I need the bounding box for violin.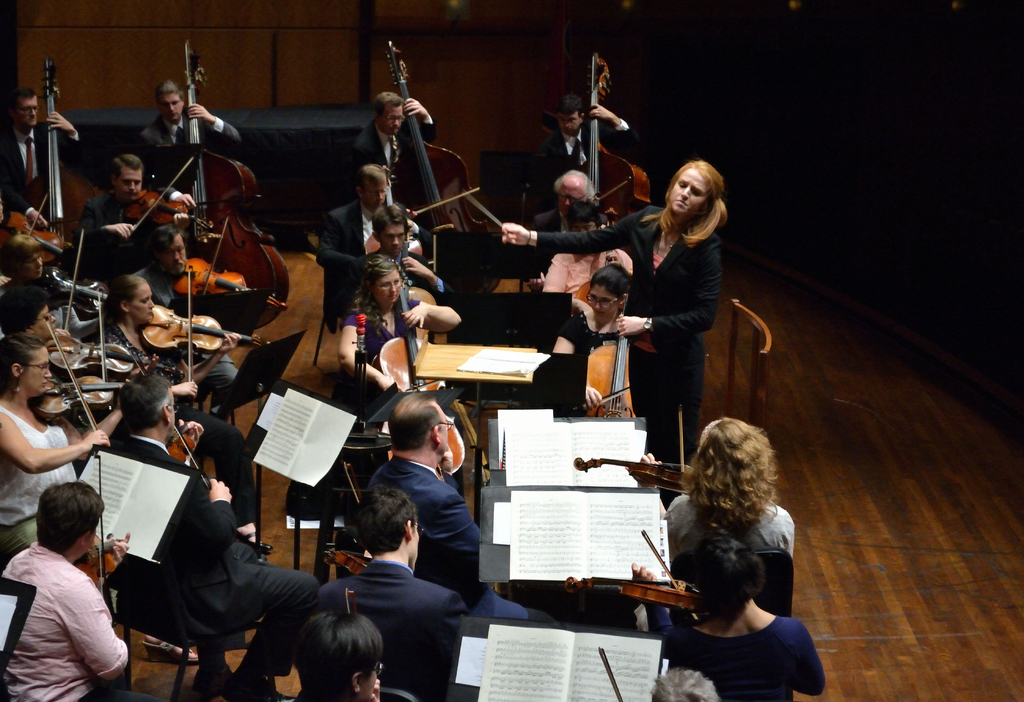
Here it is: (61, 228, 84, 330).
